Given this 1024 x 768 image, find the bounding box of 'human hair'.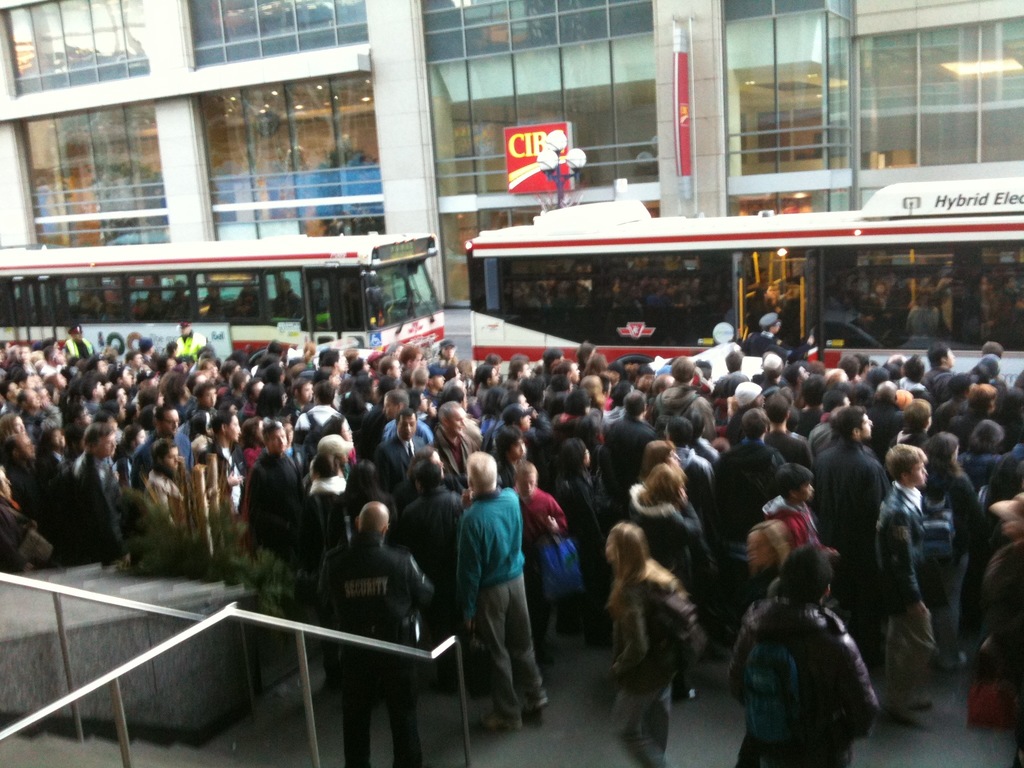
x1=672, y1=353, x2=697, y2=381.
